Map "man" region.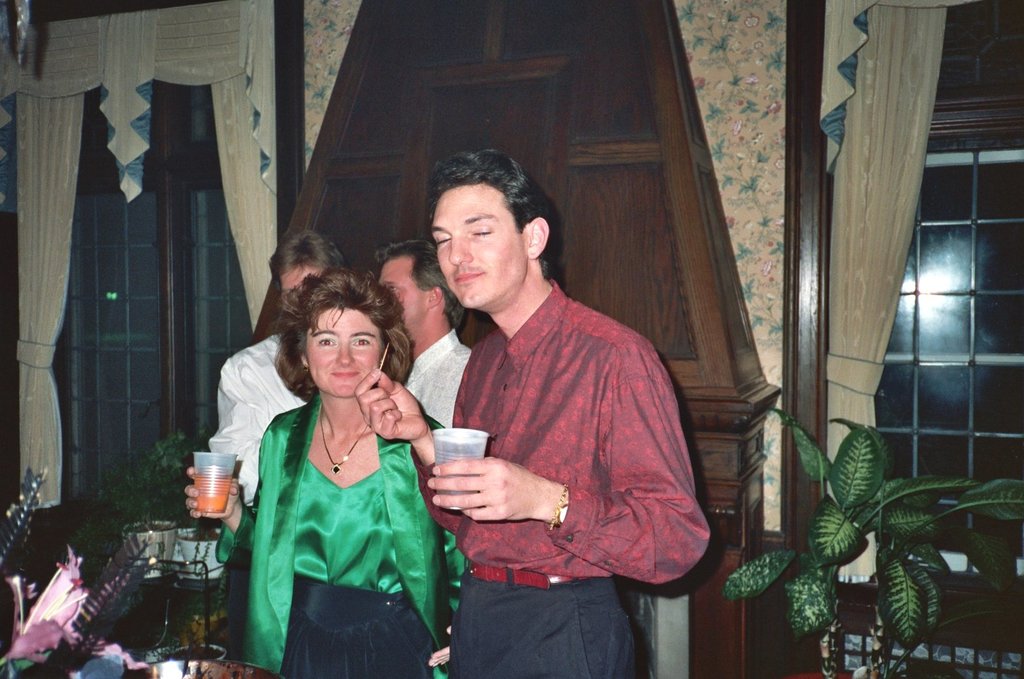
Mapped to (375, 238, 473, 431).
